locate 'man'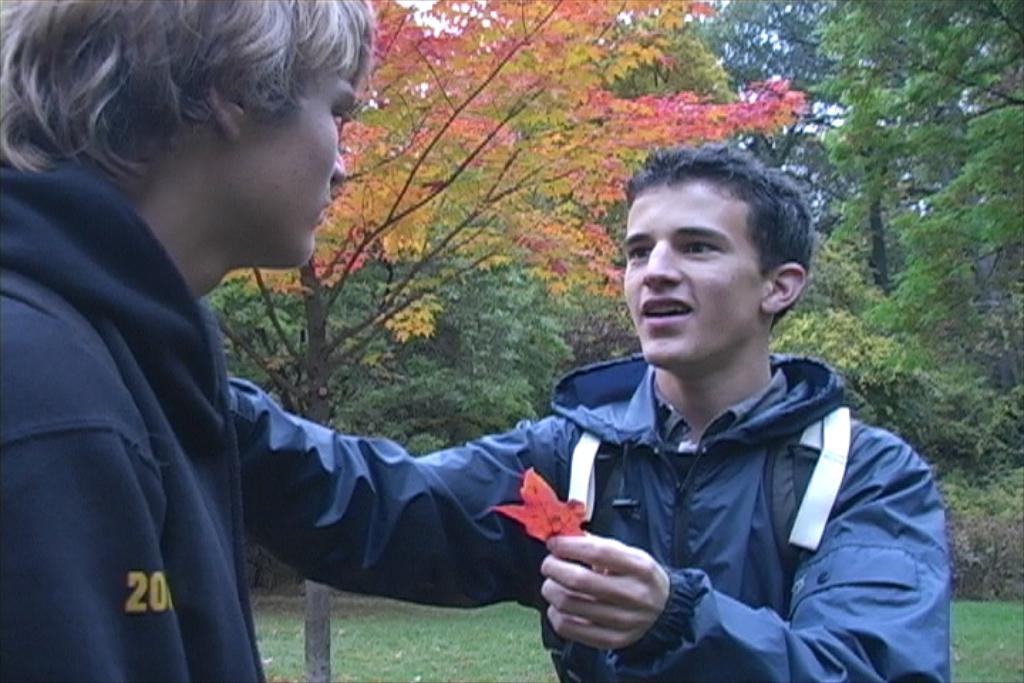
[347,155,946,677]
